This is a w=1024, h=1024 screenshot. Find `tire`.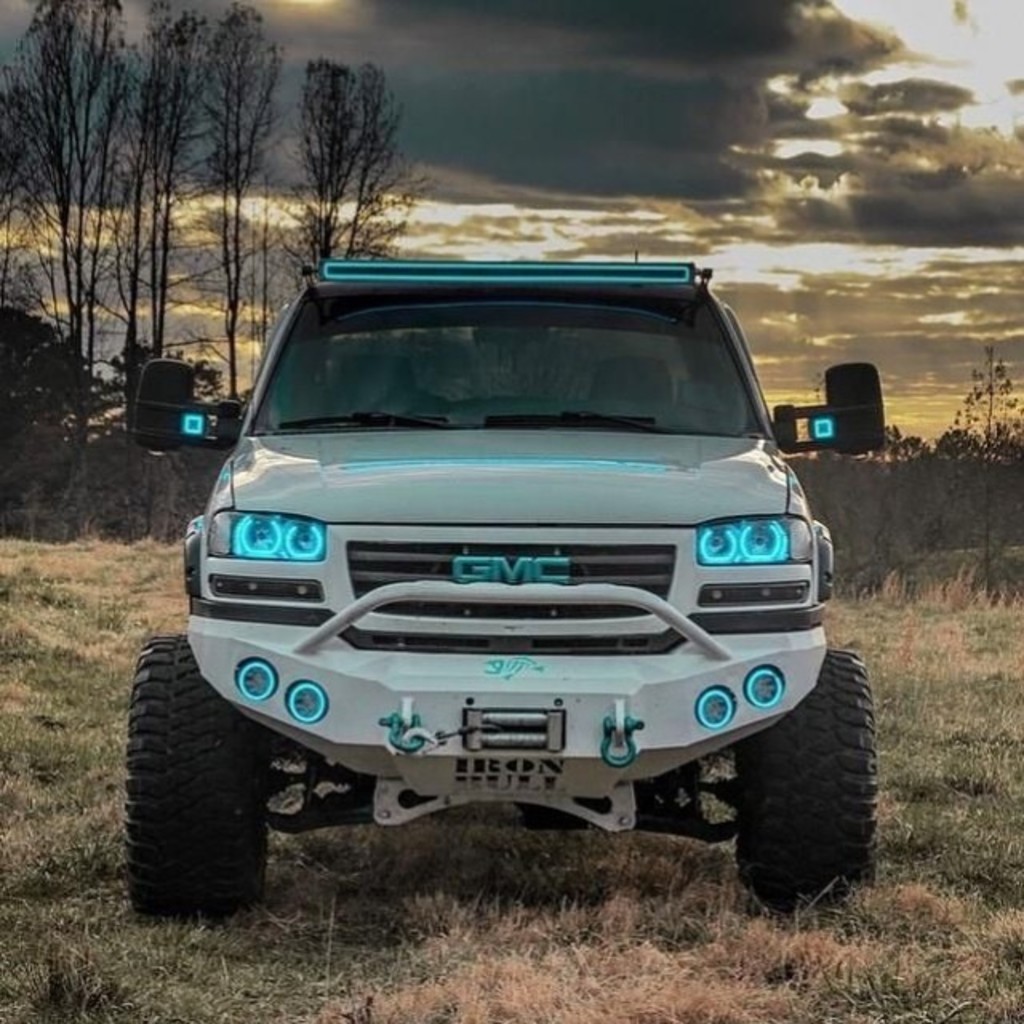
Bounding box: [left=744, top=646, right=878, bottom=898].
